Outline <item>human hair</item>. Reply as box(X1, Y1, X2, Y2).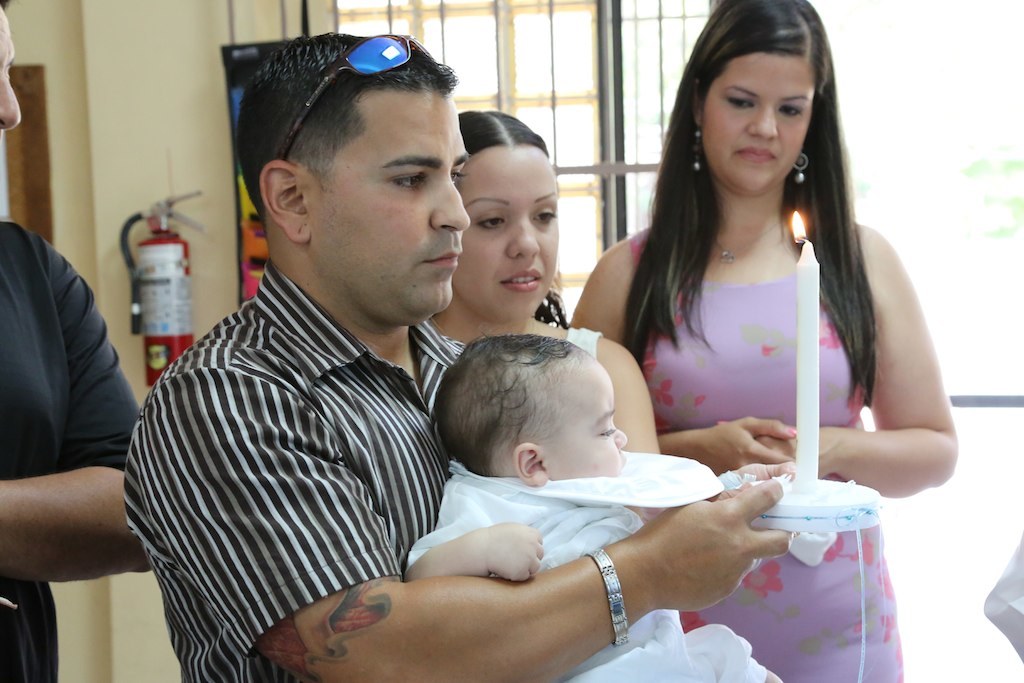
box(231, 22, 457, 219).
